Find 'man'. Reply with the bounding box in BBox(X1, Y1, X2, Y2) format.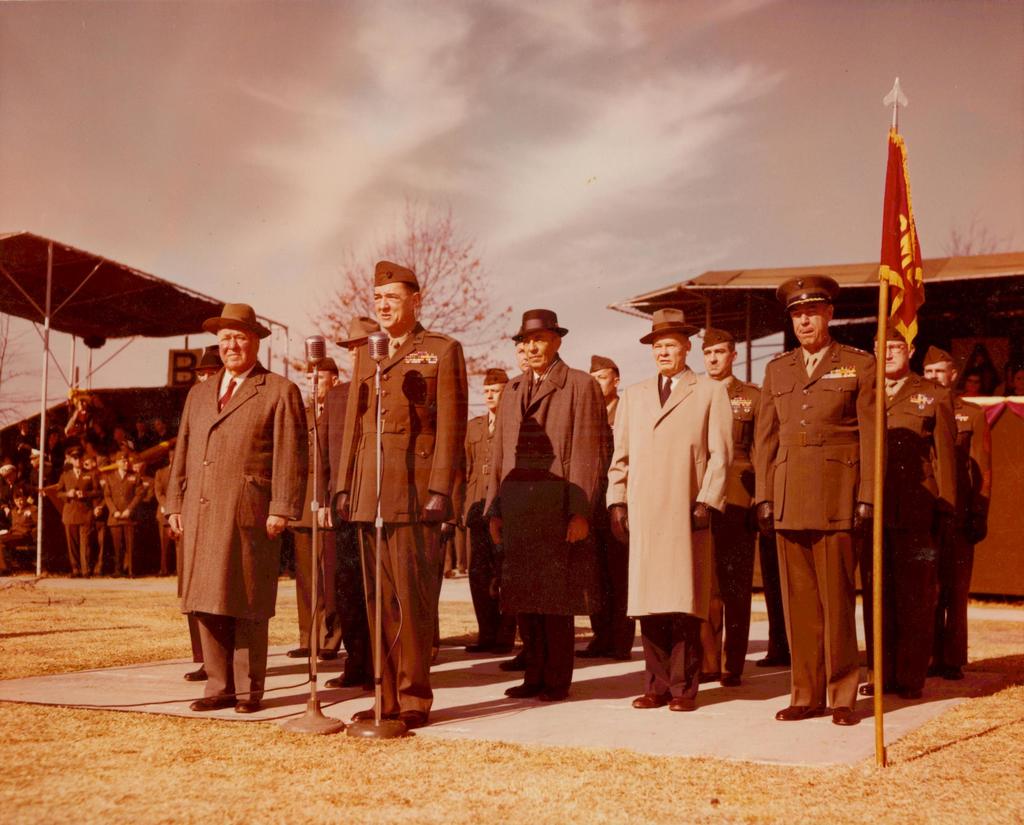
BBox(105, 453, 143, 581).
